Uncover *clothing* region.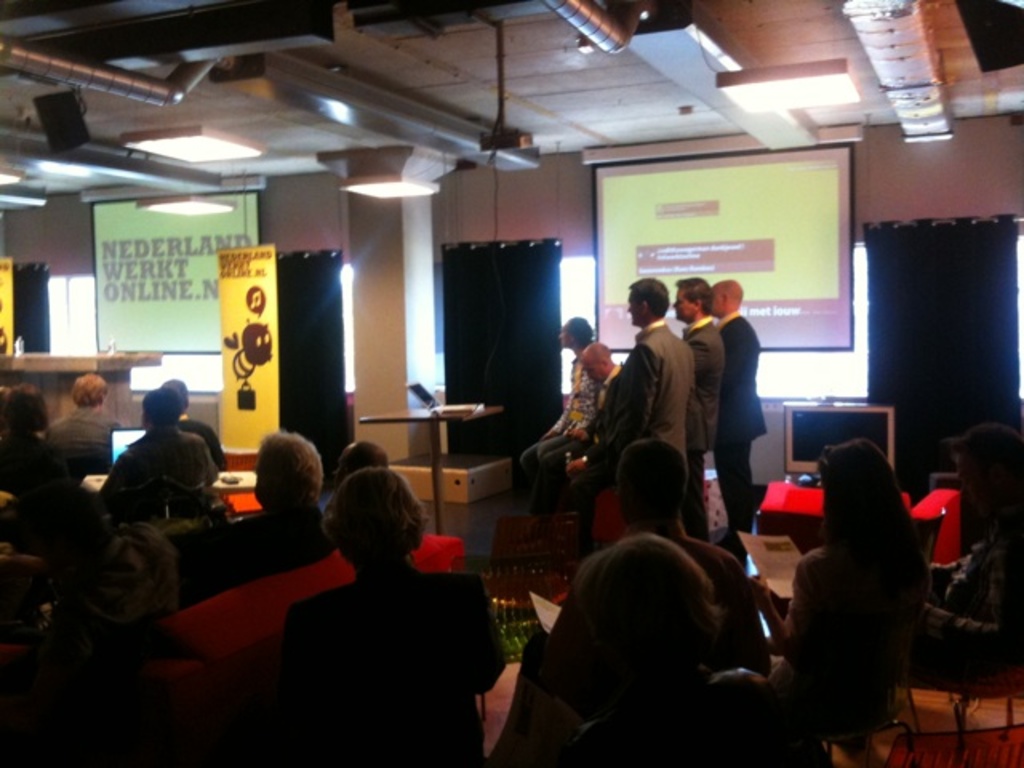
Uncovered: bbox(781, 533, 915, 728).
